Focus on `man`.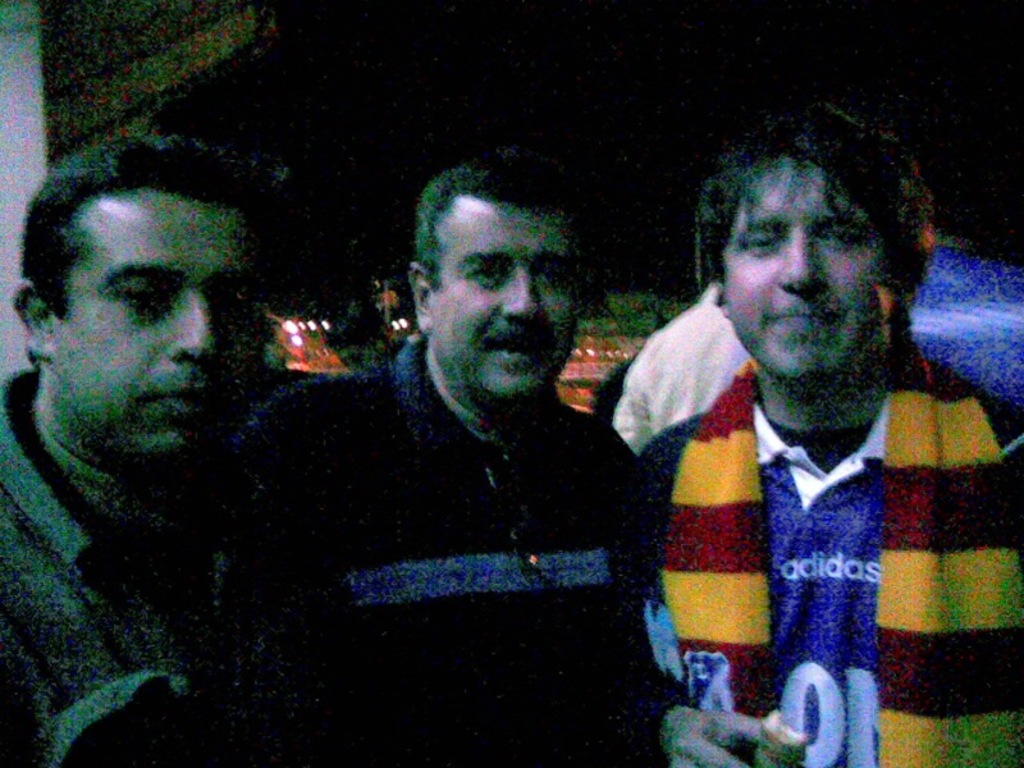
Focused at select_region(228, 174, 685, 704).
